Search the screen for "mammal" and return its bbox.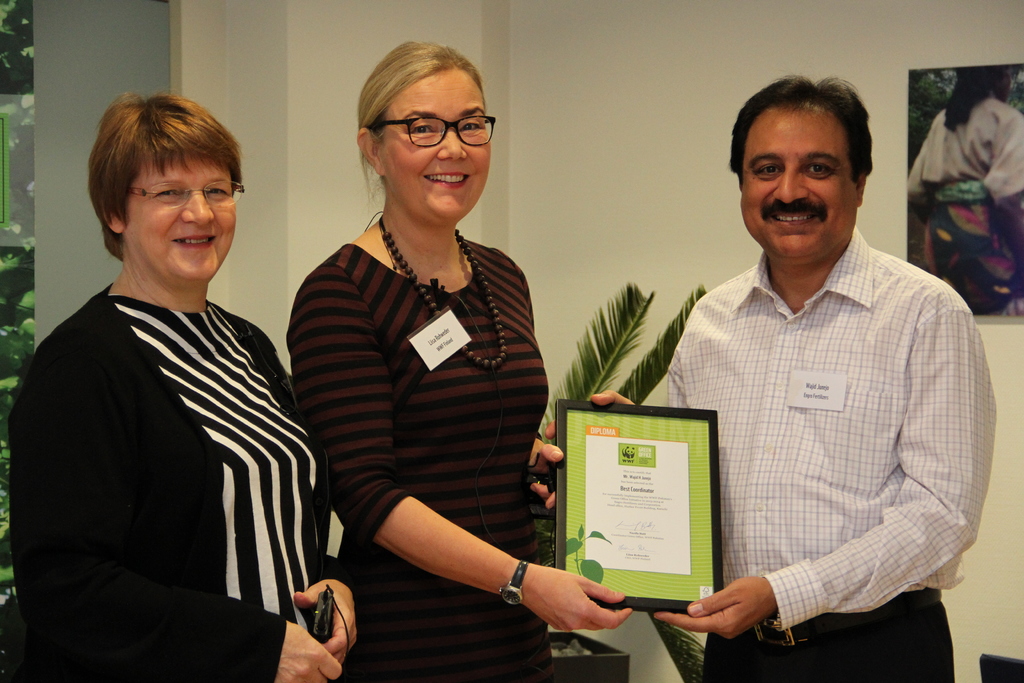
Found: (545, 67, 998, 682).
